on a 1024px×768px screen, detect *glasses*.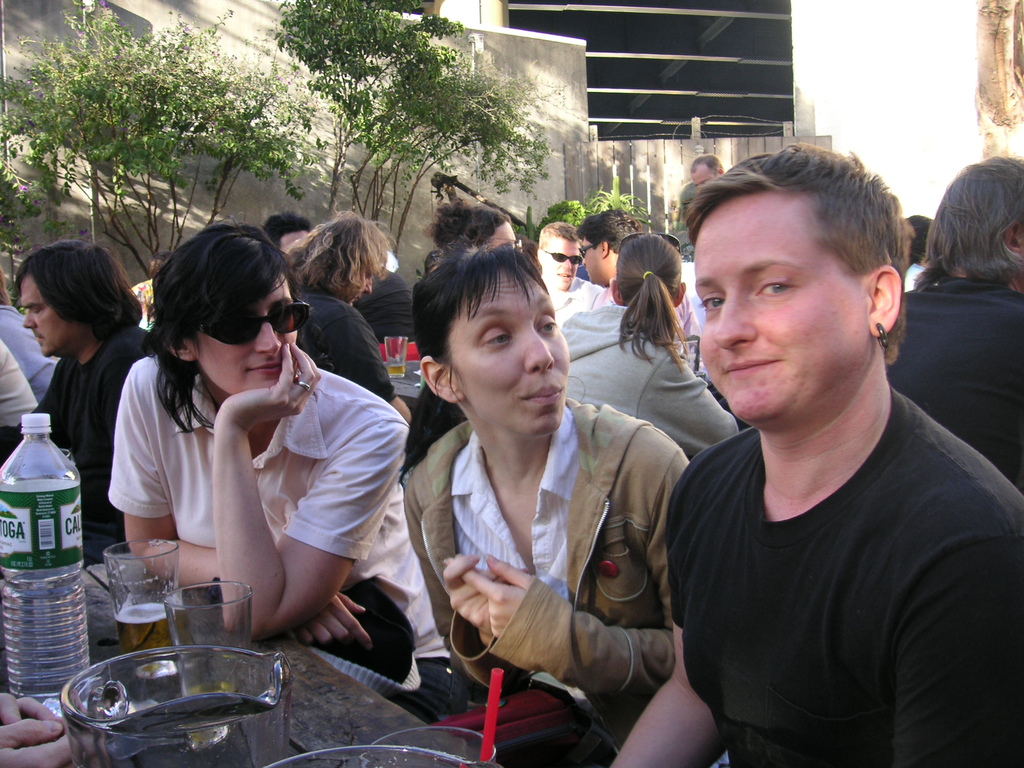
(x1=536, y1=248, x2=586, y2=269).
